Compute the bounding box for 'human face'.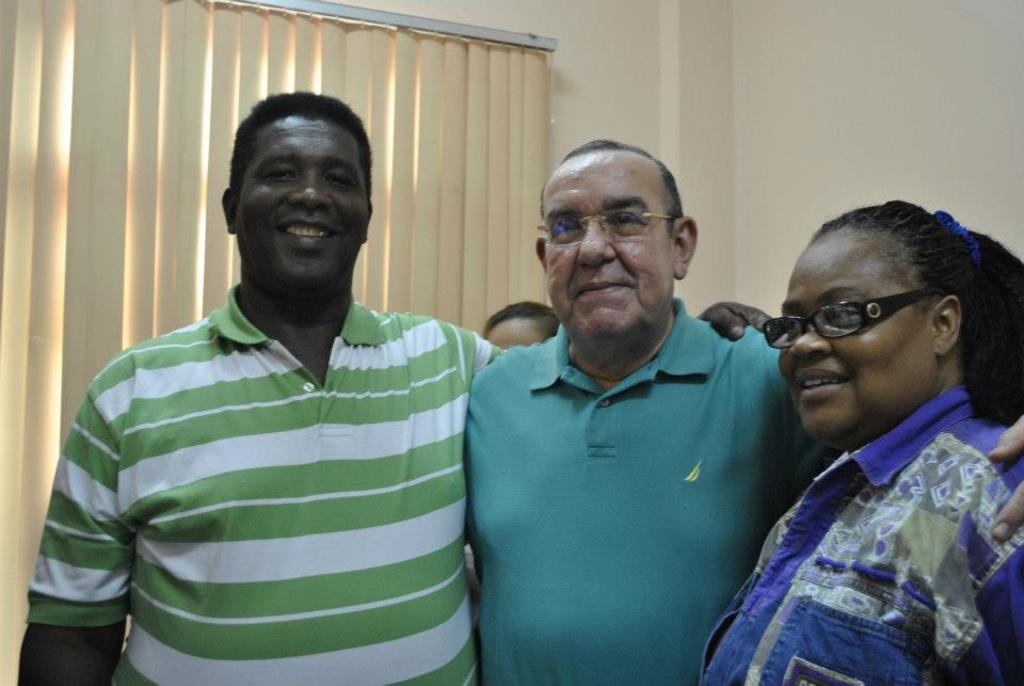
crop(778, 229, 932, 442).
